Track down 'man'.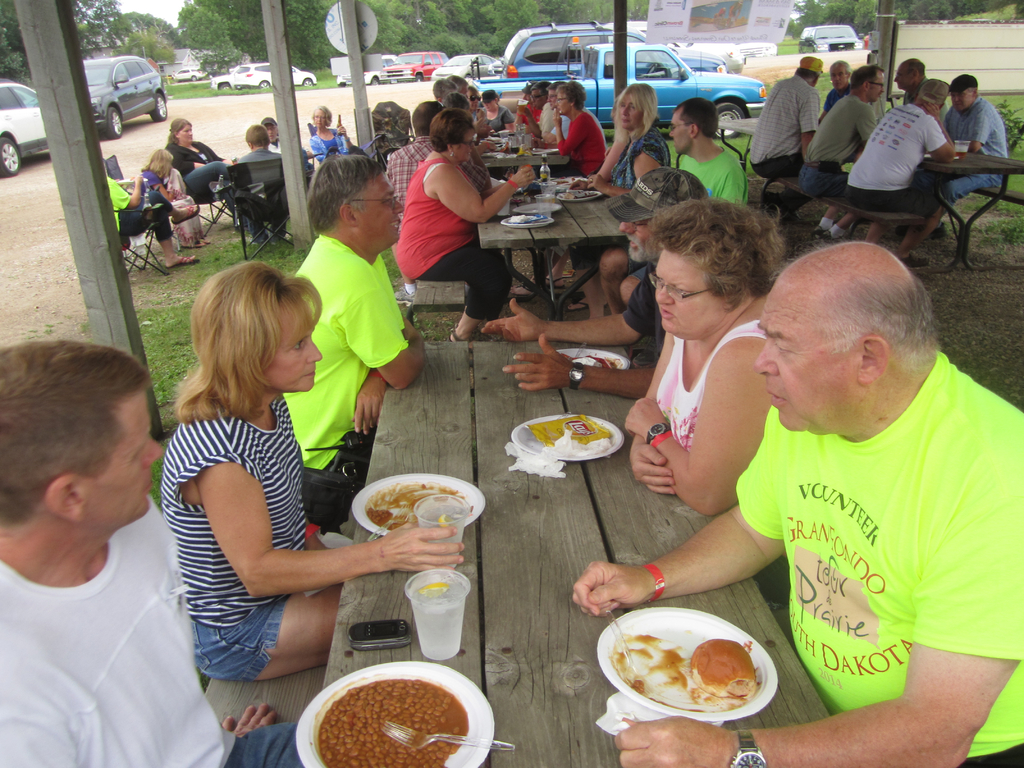
Tracked to [left=449, top=74, right=484, bottom=108].
